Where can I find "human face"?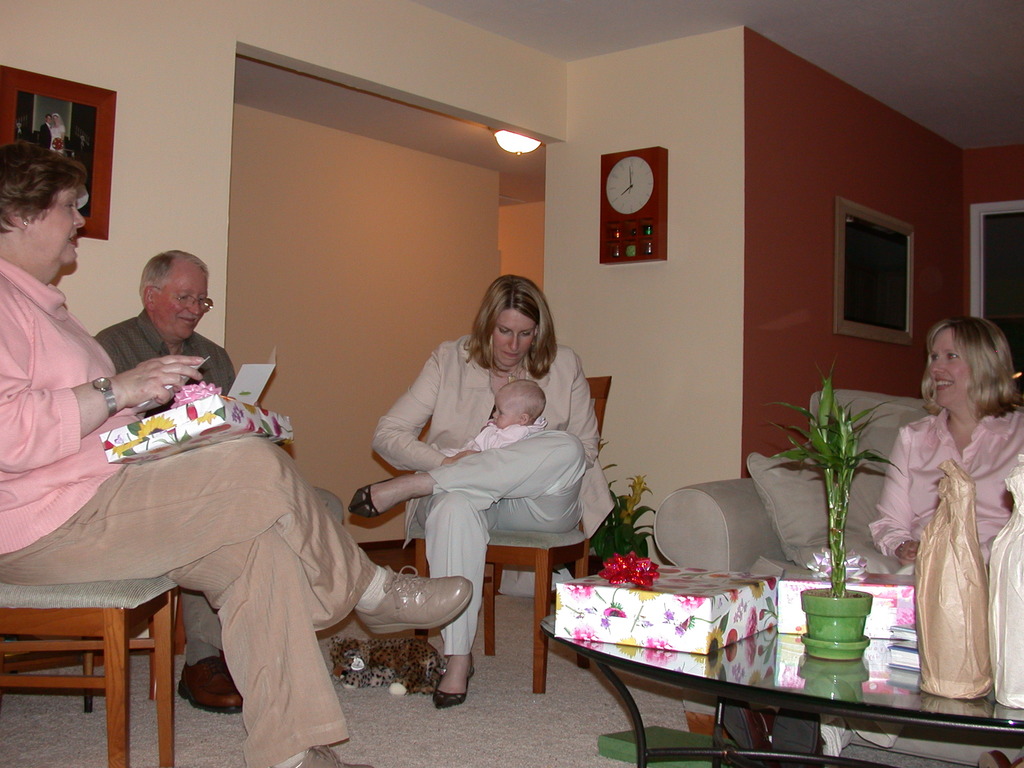
You can find it at <box>492,298,534,368</box>.
